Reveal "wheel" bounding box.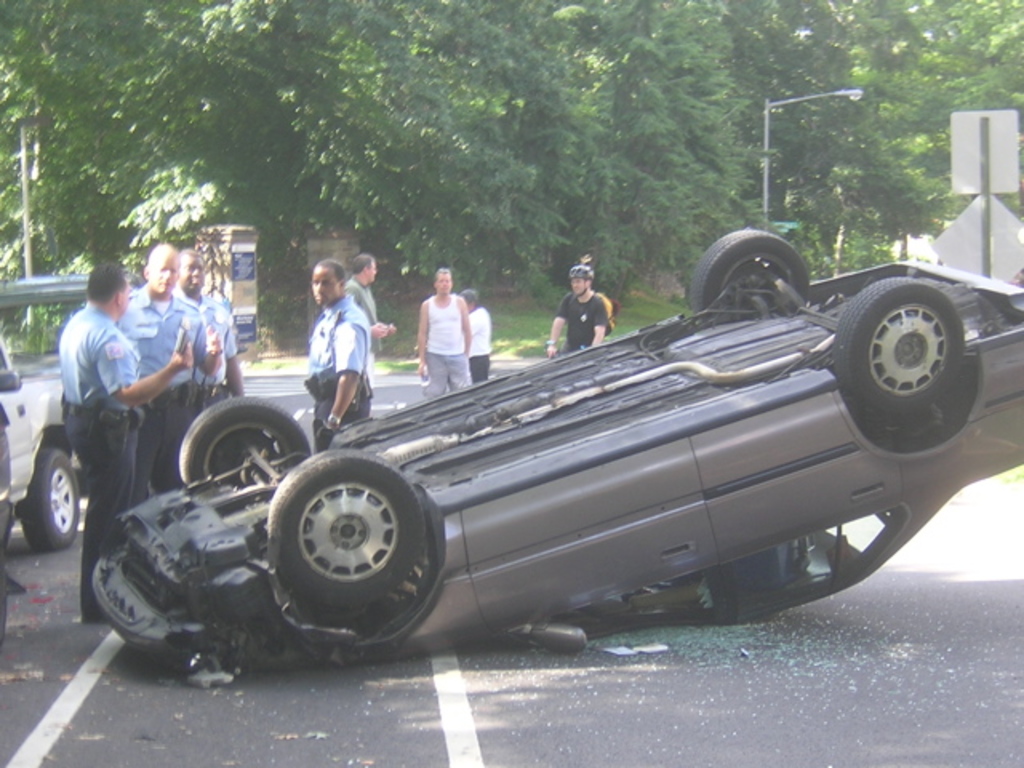
Revealed: region(830, 275, 968, 429).
